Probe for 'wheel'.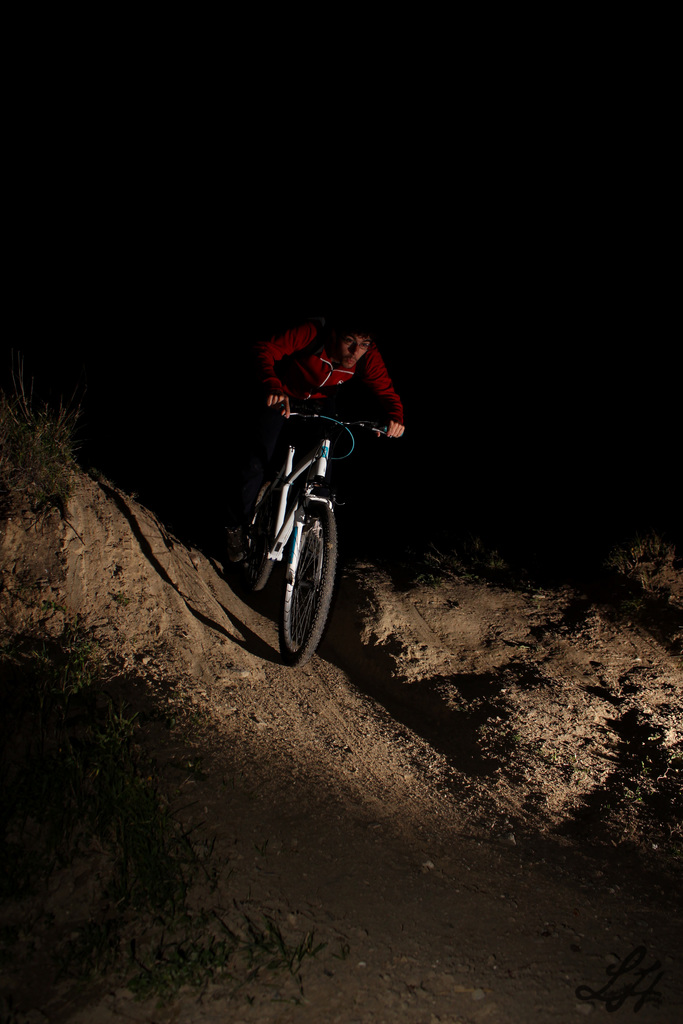
Probe result: left=246, top=481, right=284, bottom=592.
